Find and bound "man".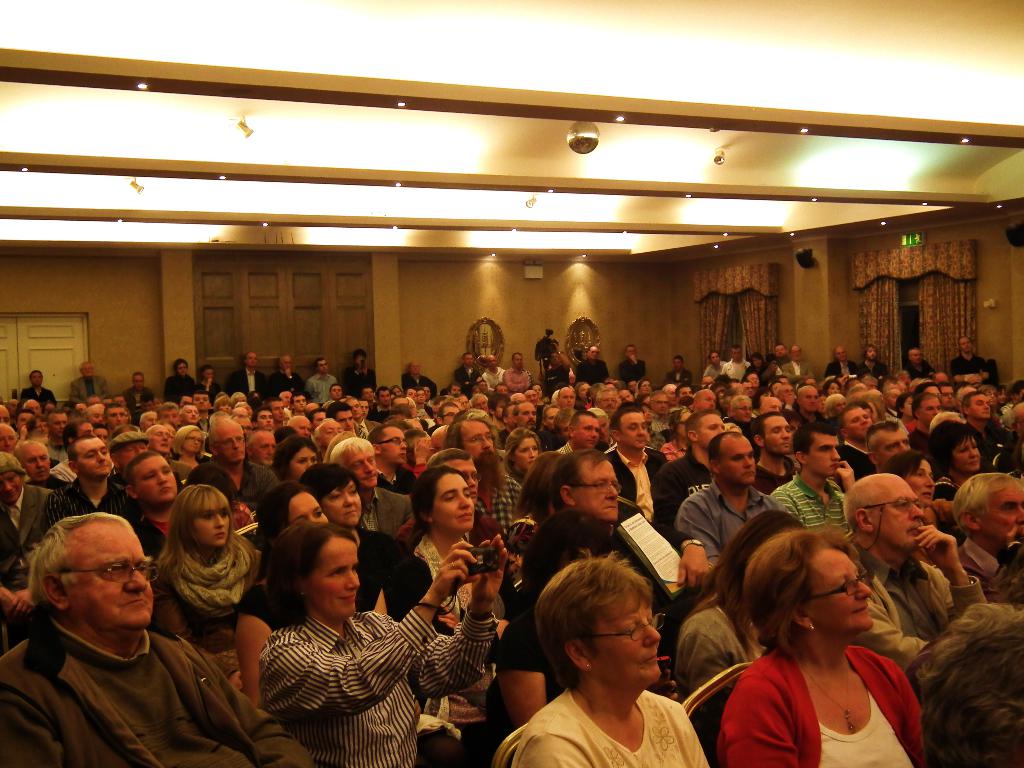
Bound: (left=952, top=473, right=1023, bottom=598).
